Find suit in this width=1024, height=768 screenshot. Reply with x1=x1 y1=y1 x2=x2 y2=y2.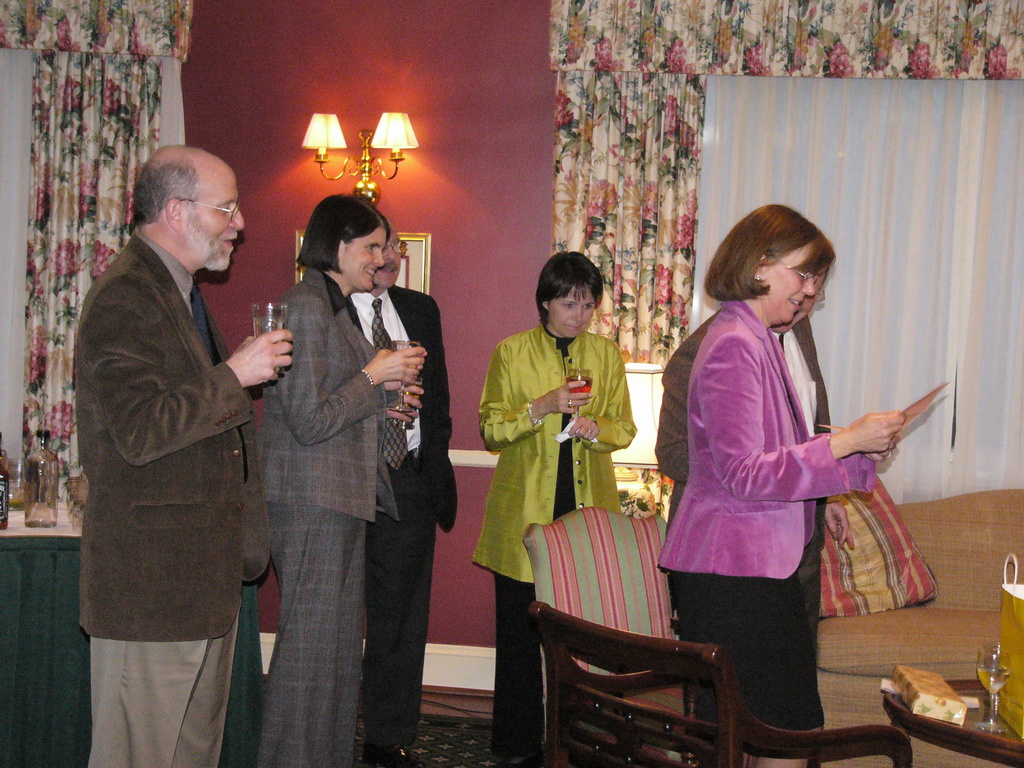
x1=77 y1=228 x2=278 y2=644.
